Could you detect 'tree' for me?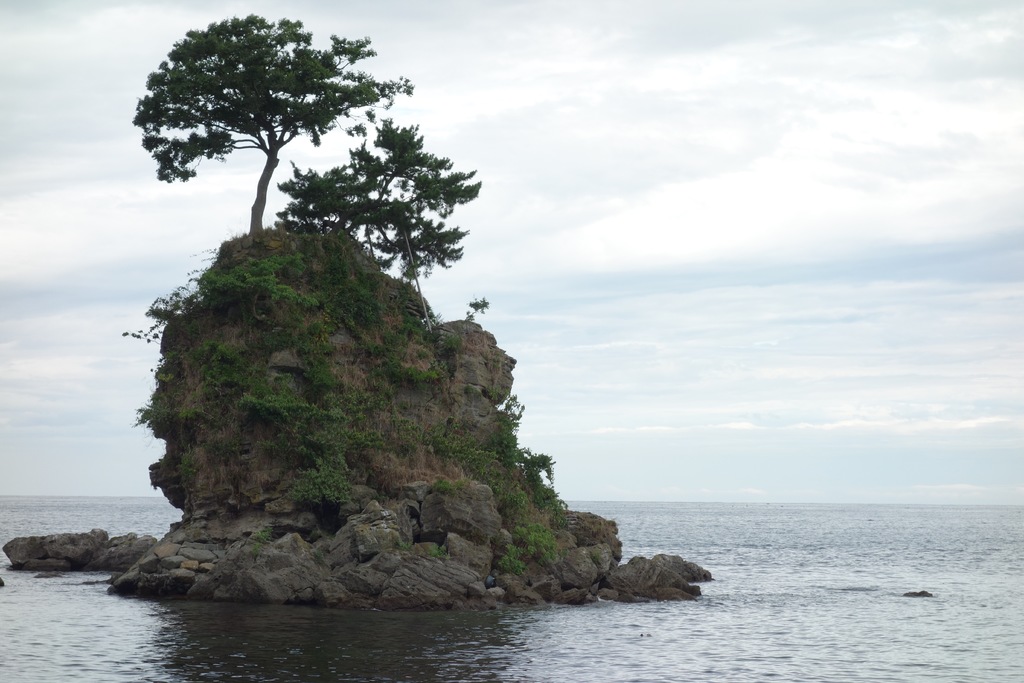
Detection result: bbox(269, 117, 481, 281).
